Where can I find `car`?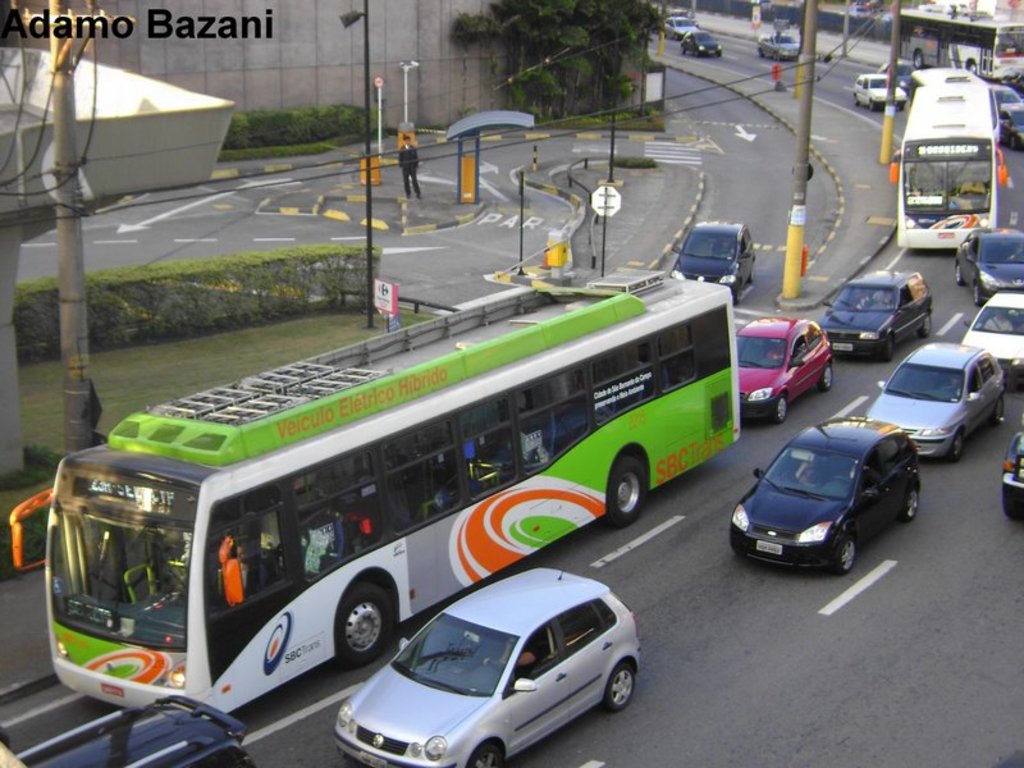
You can find it at (left=663, top=13, right=701, bottom=38).
